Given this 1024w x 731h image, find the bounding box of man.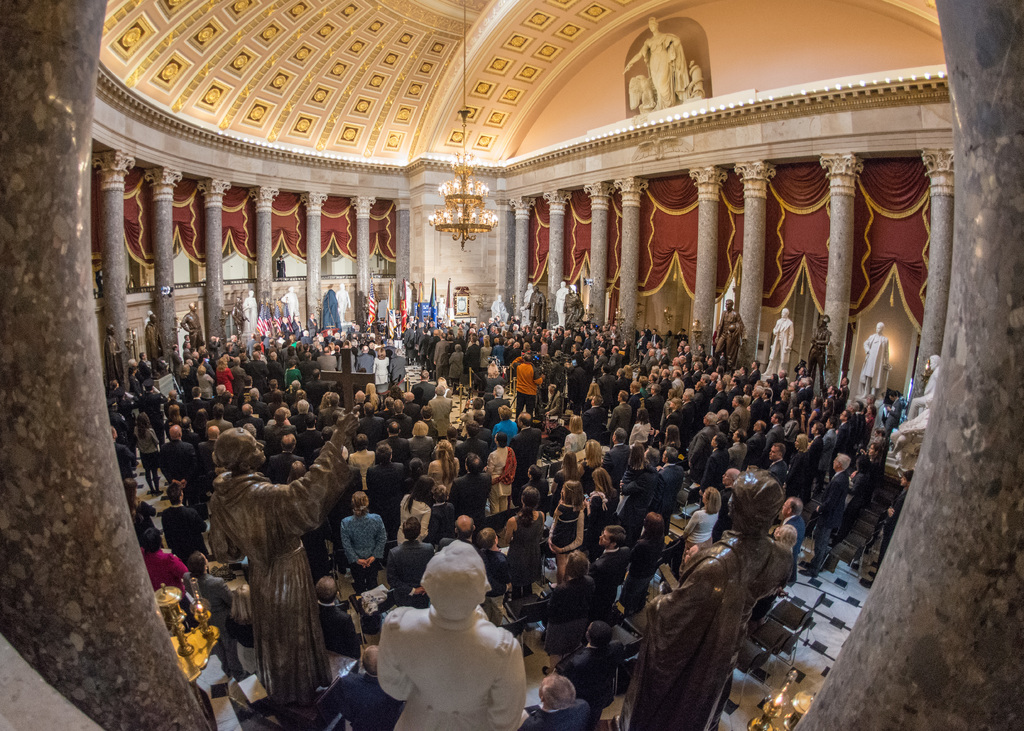
bbox=(876, 474, 918, 561).
